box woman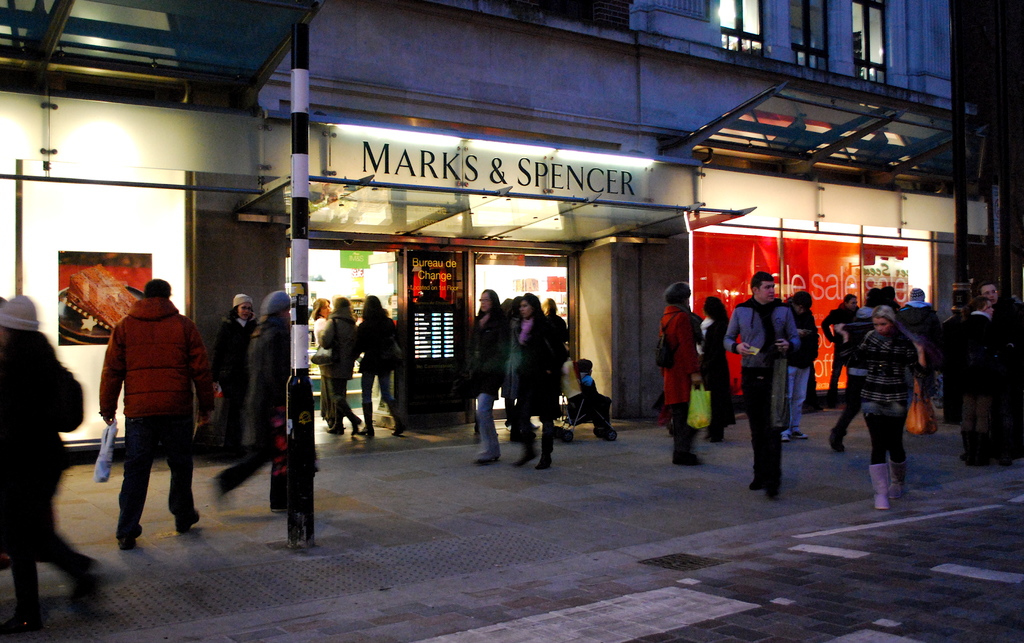
[649, 279, 708, 462]
